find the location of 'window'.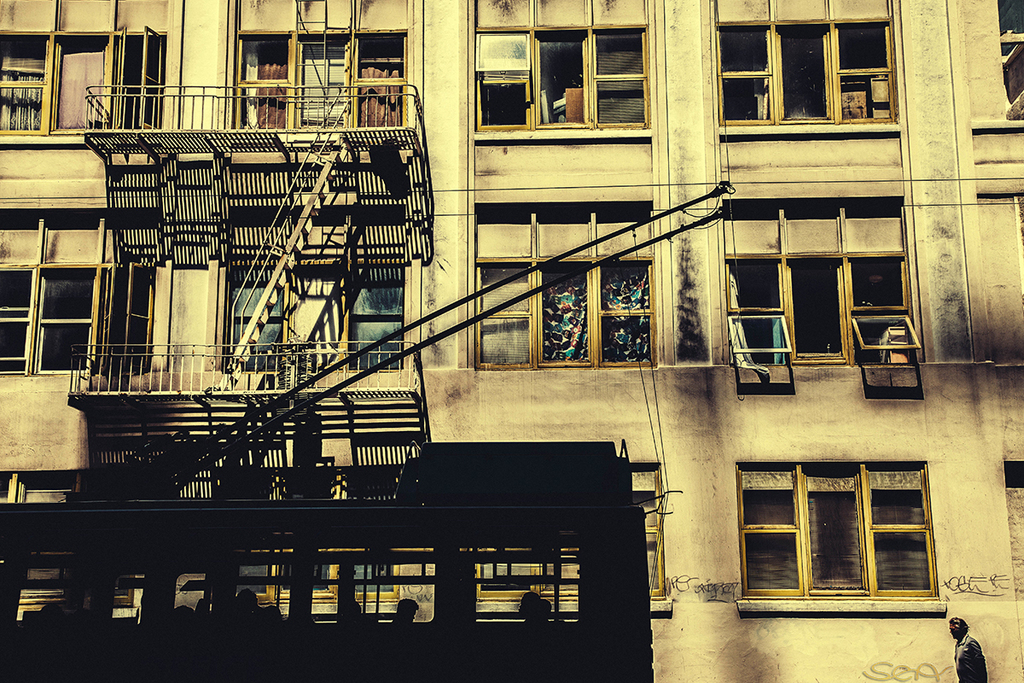
Location: locate(1, 28, 152, 127).
